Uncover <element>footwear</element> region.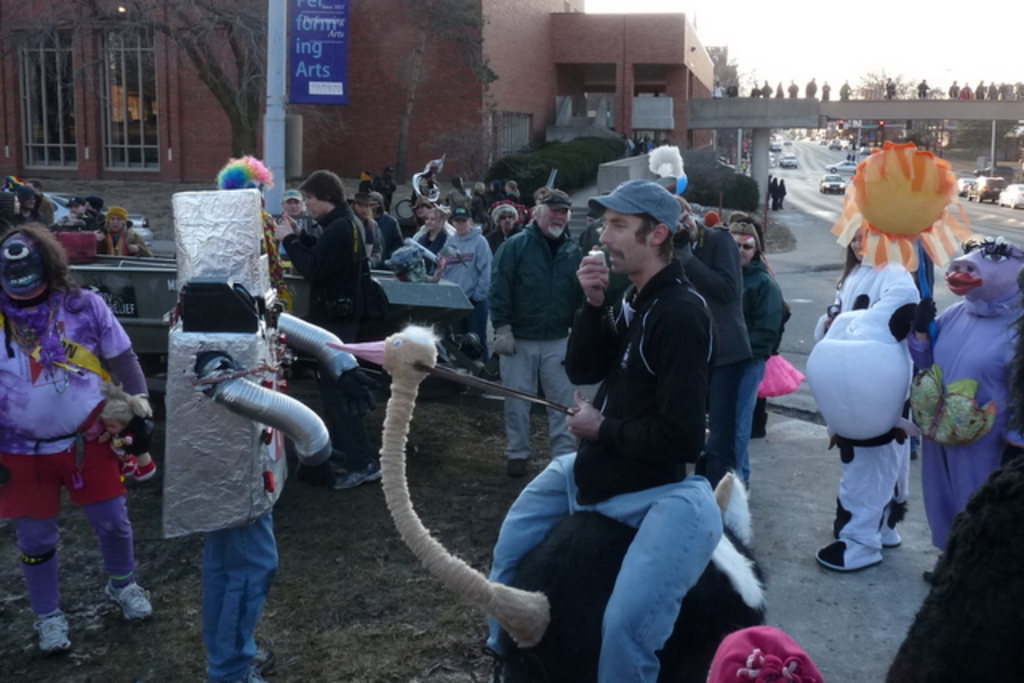
Uncovered: box(882, 525, 906, 550).
